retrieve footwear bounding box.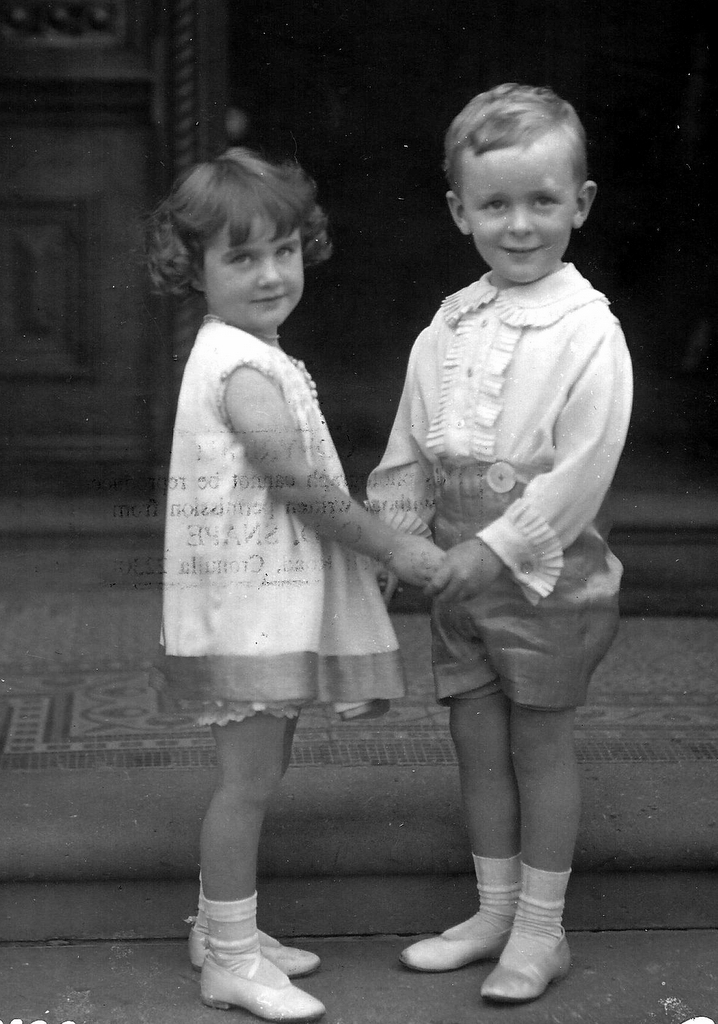
Bounding box: pyautogui.locateOnScreen(196, 955, 328, 1023).
